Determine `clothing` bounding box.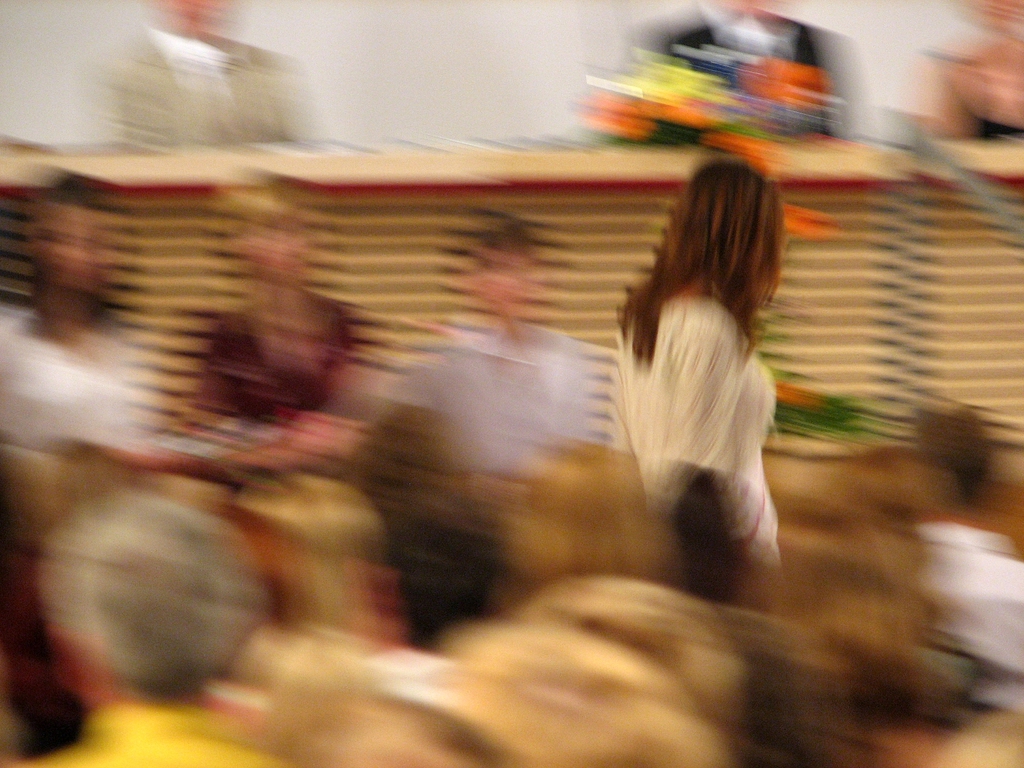
Determined: BBox(602, 299, 780, 507).
